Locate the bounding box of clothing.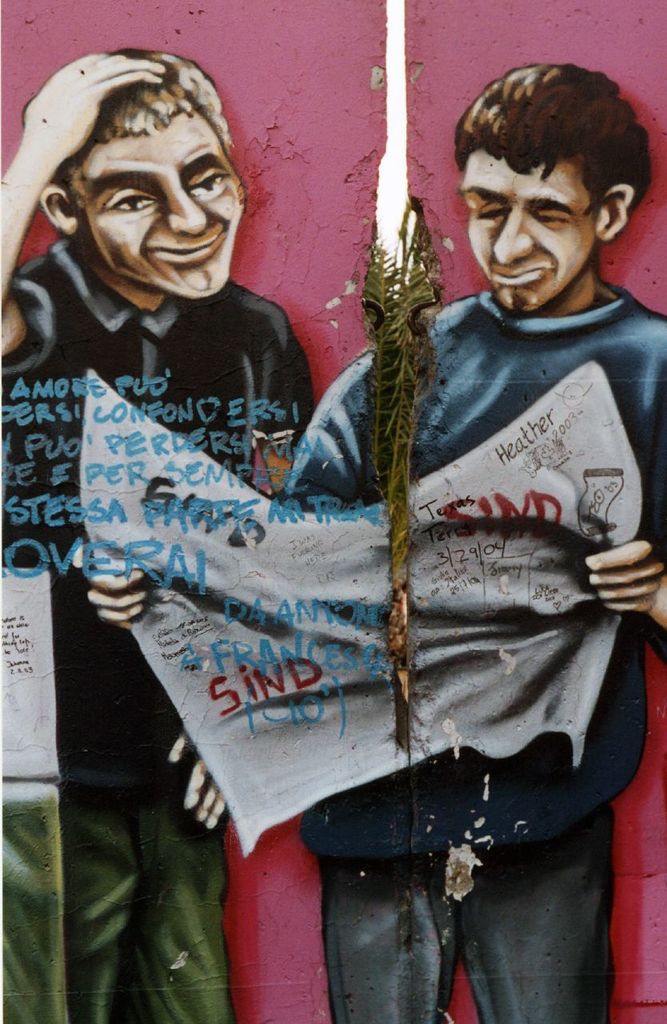
Bounding box: 15,246,316,794.
